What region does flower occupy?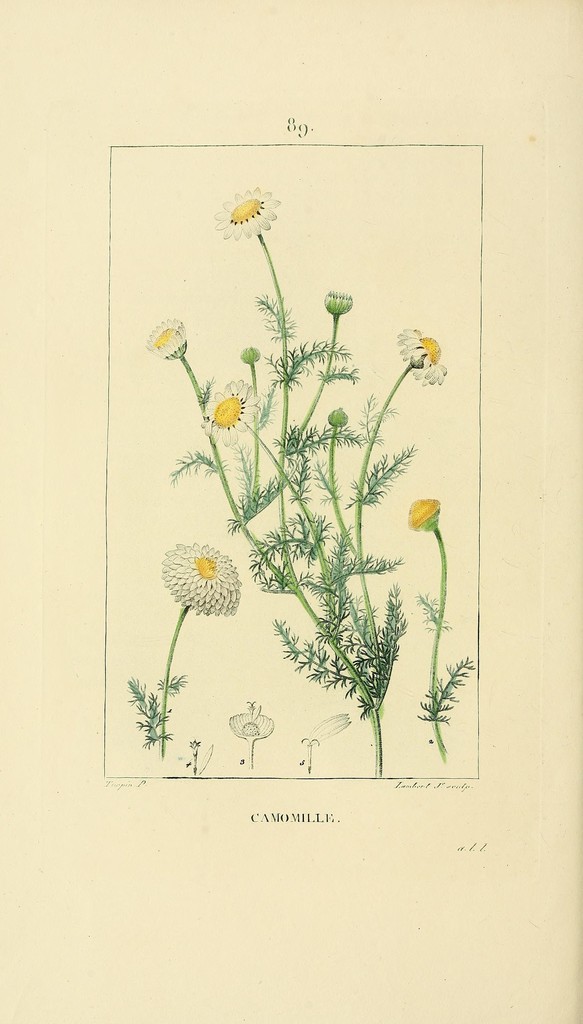
BBox(147, 316, 189, 359).
